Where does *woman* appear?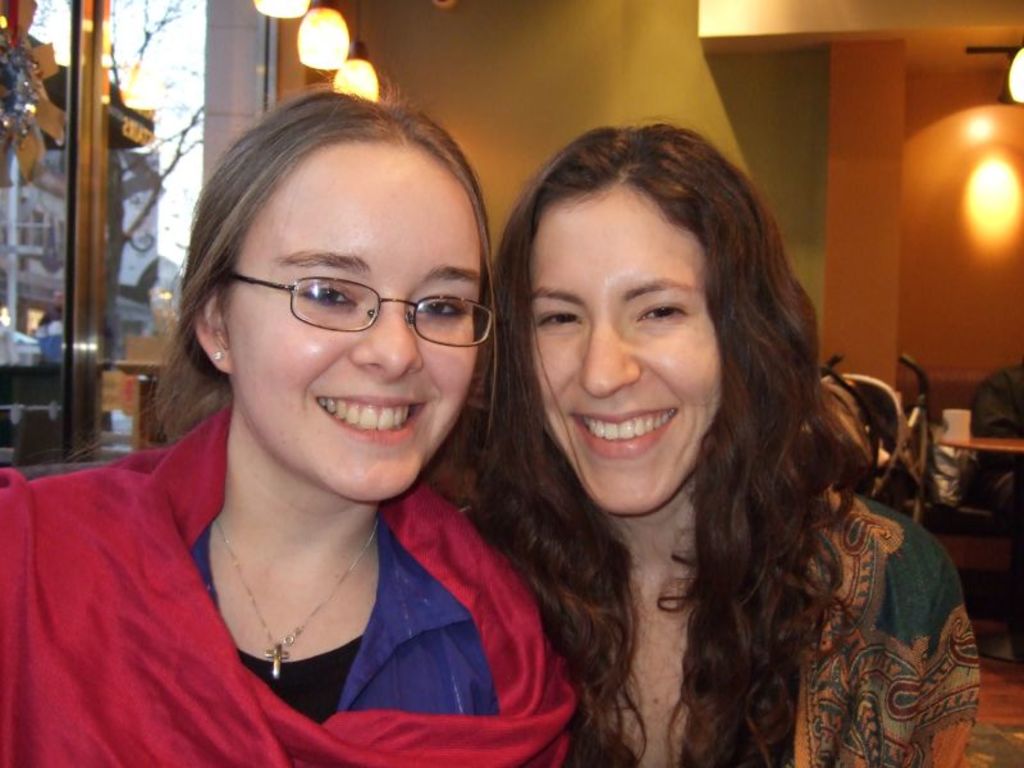
Appears at (44, 93, 604, 759).
